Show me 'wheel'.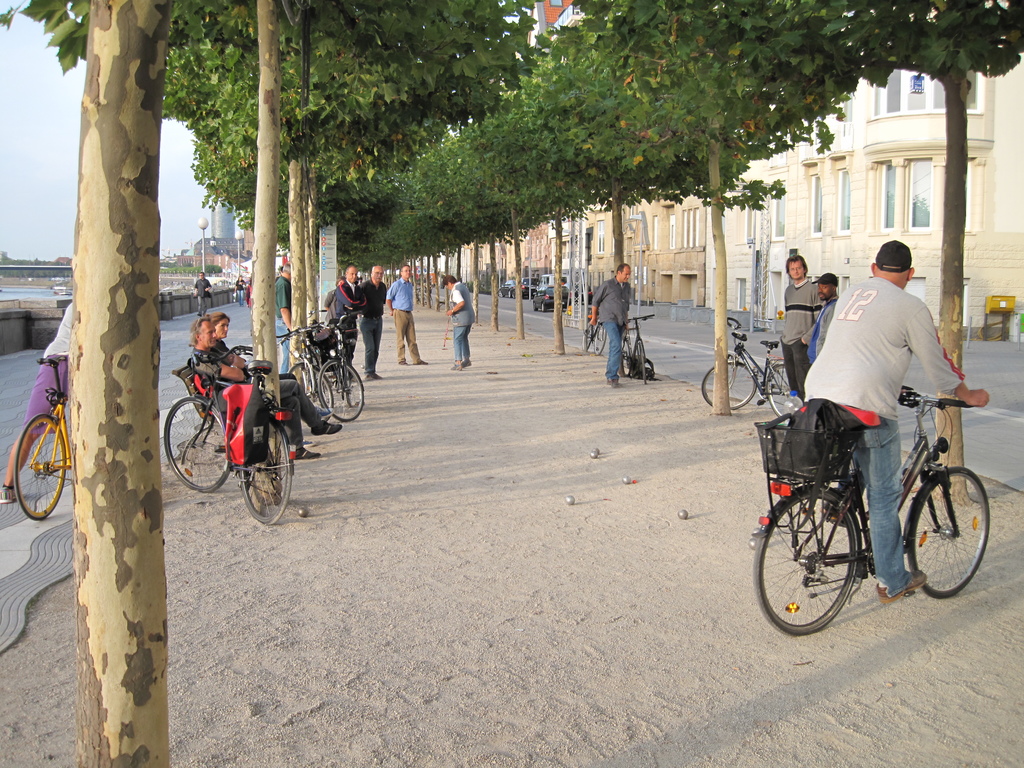
'wheel' is here: 314:360:364:422.
